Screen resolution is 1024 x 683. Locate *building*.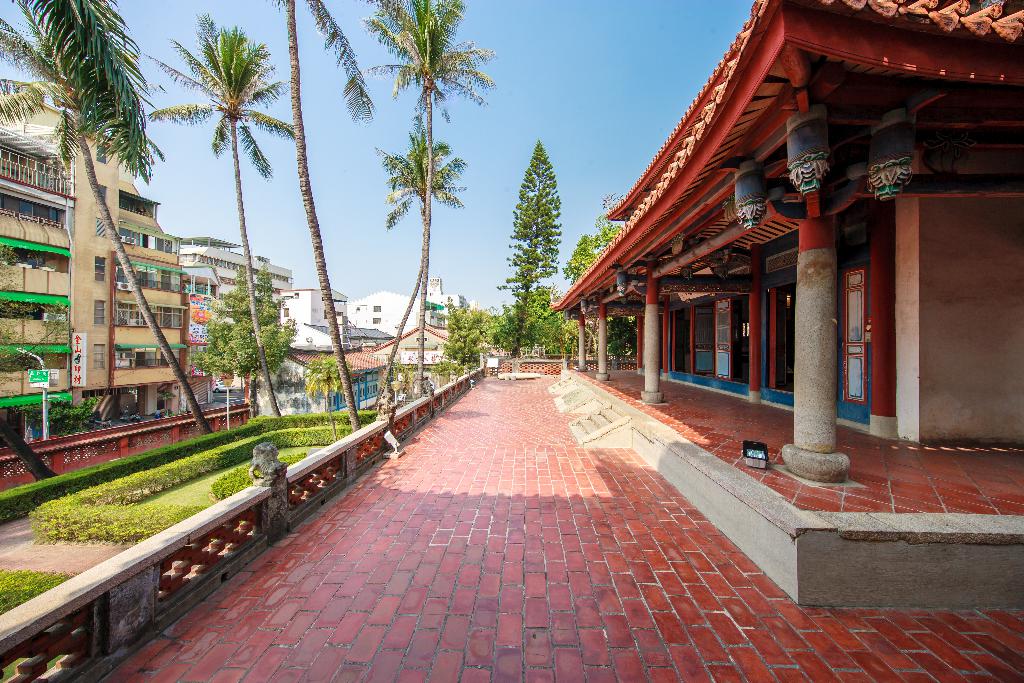
552,0,1023,606.
